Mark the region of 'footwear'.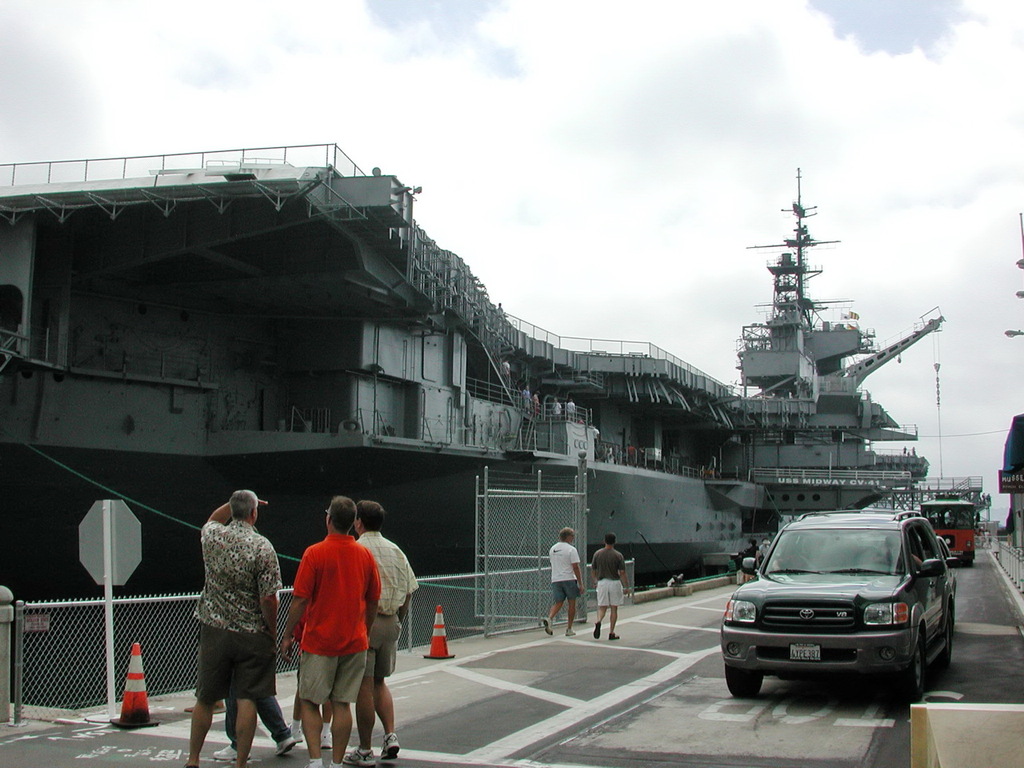
Region: l=270, t=736, r=298, b=758.
